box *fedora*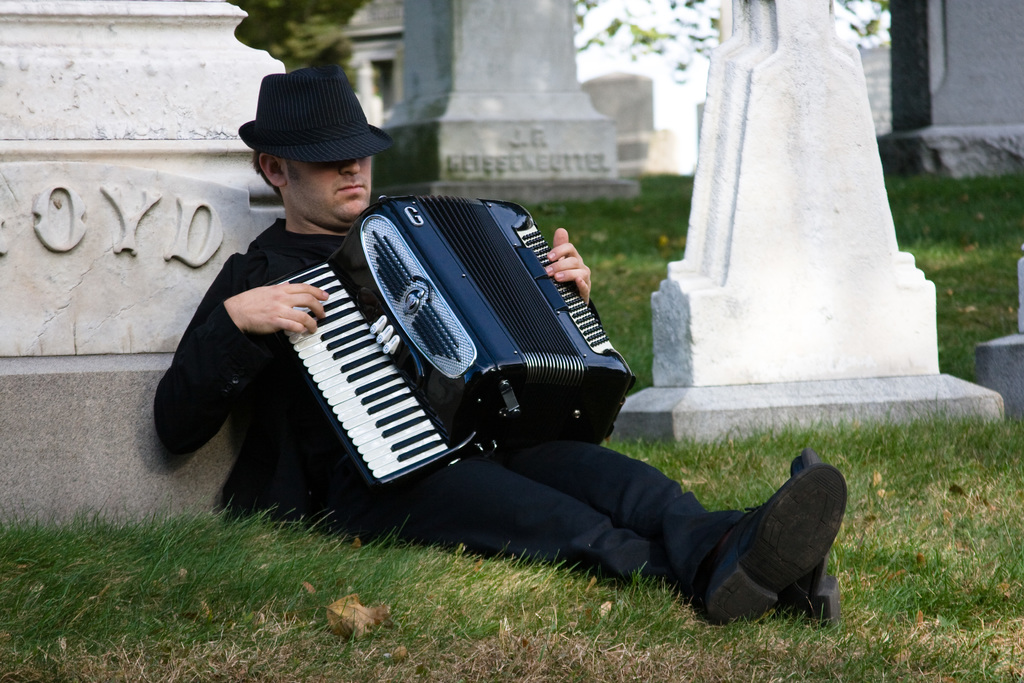
select_region(237, 66, 396, 168)
